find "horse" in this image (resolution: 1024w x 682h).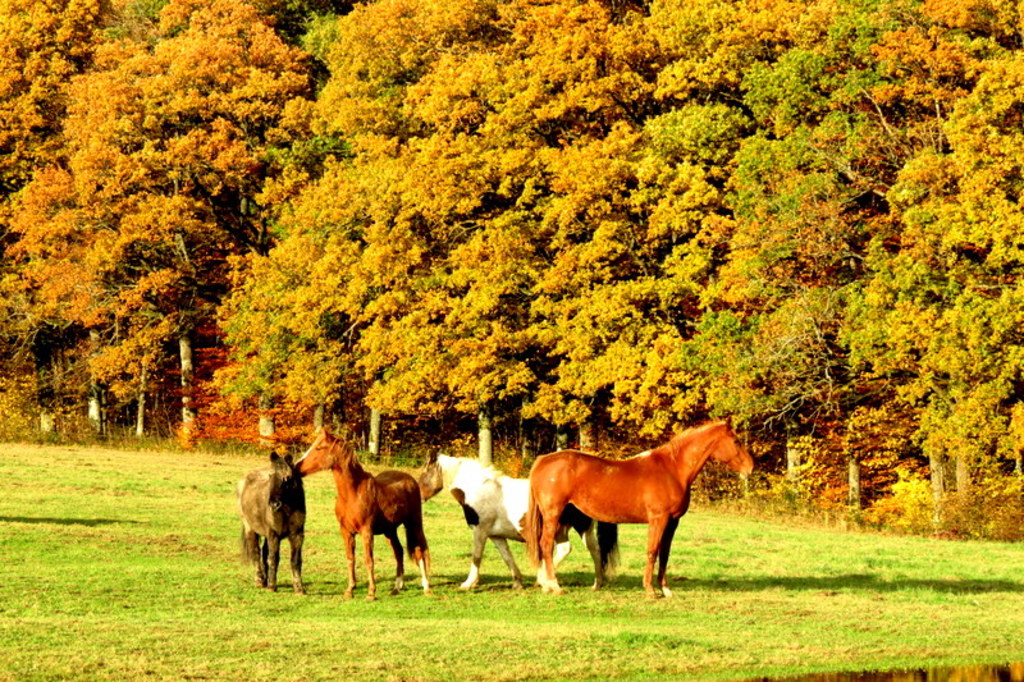
<region>242, 449, 305, 596</region>.
